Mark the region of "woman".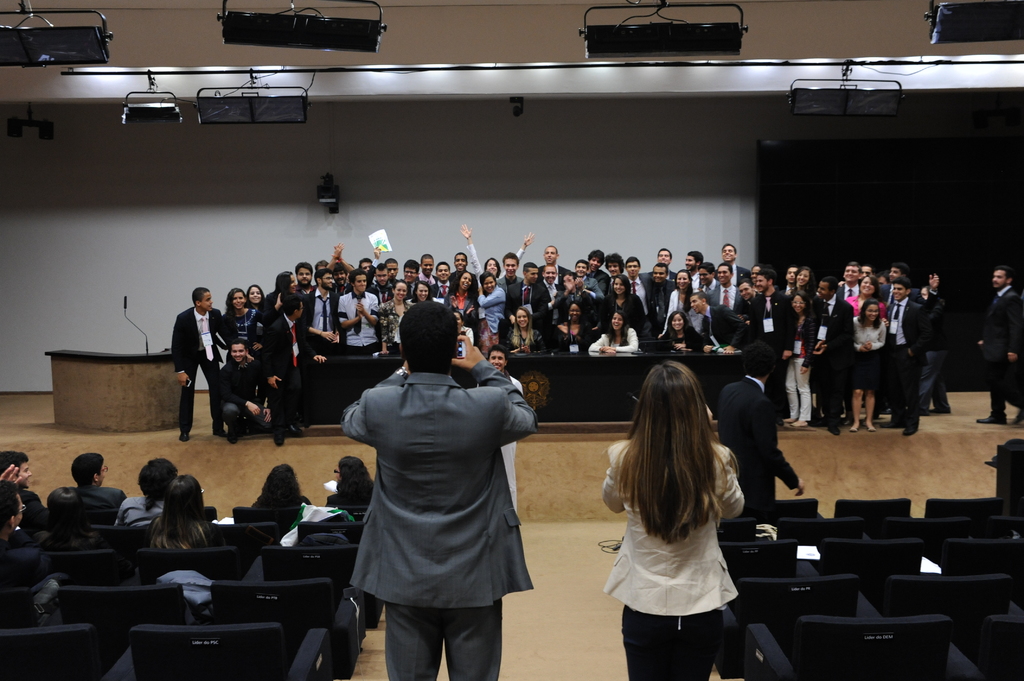
Region: [147, 472, 214, 553].
